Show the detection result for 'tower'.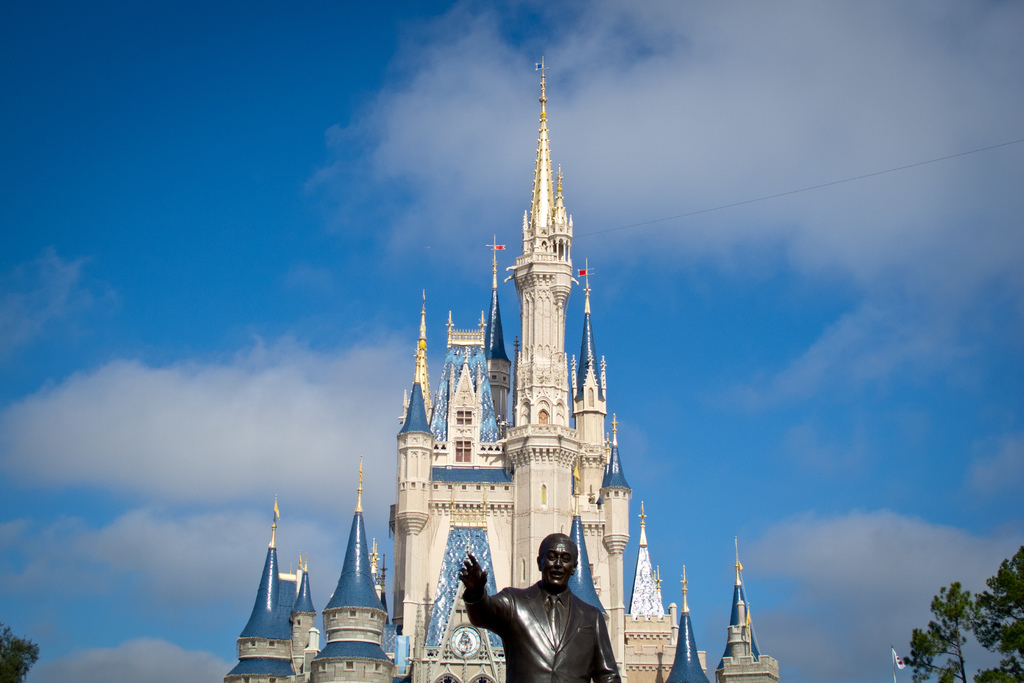
bbox=[717, 538, 783, 682].
